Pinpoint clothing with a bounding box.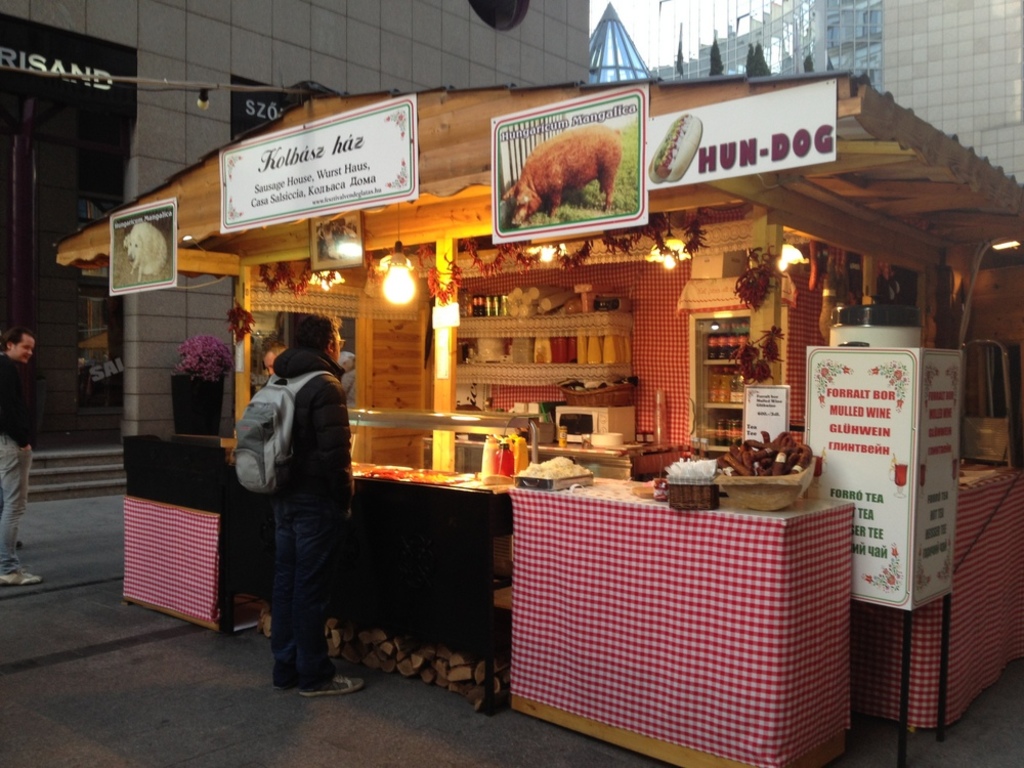
221,305,357,684.
